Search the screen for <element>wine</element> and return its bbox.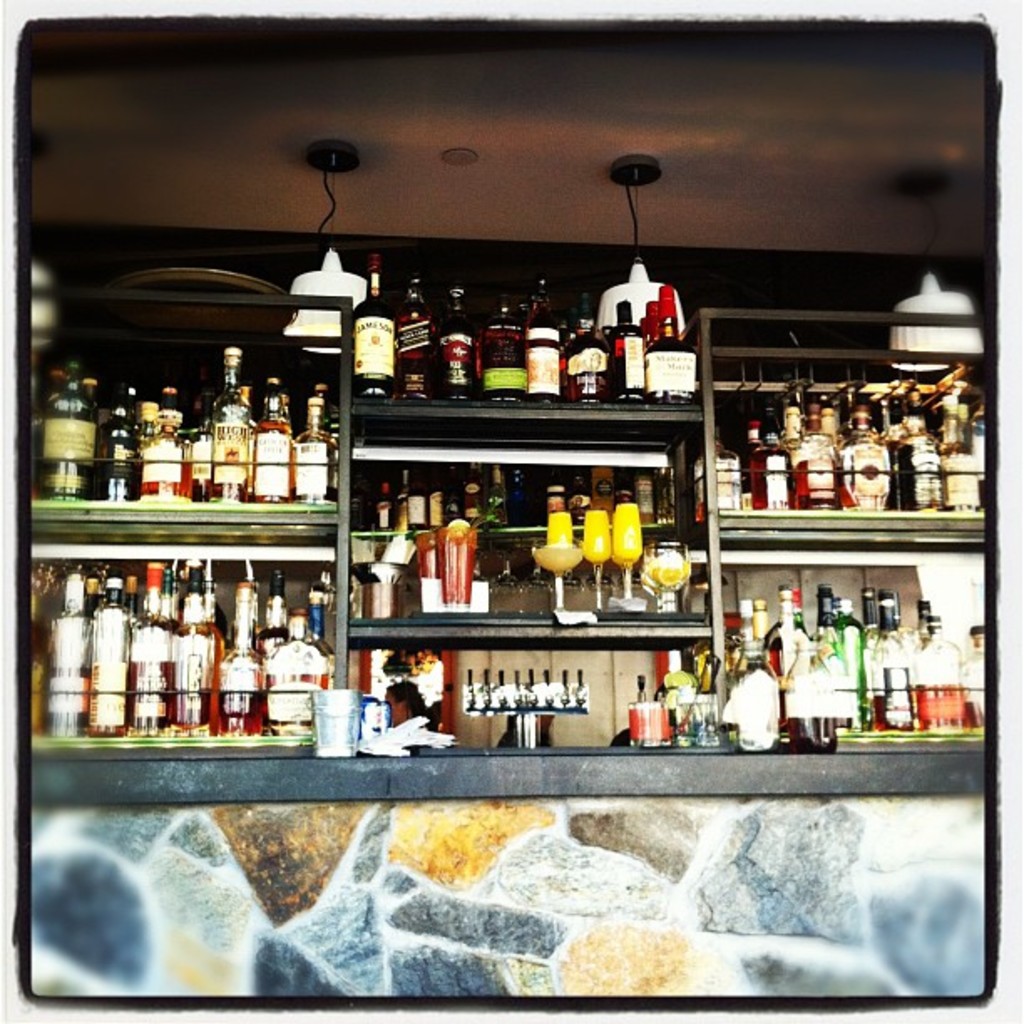
Found: pyautogui.locateOnScreen(343, 251, 405, 397).
